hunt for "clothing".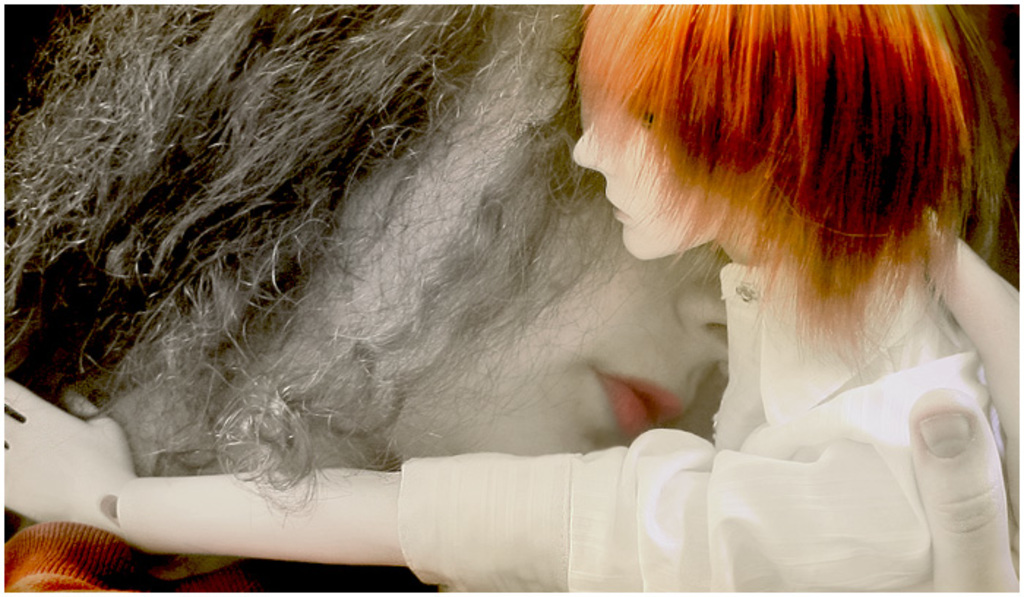
Hunted down at bbox=(0, 524, 154, 596).
